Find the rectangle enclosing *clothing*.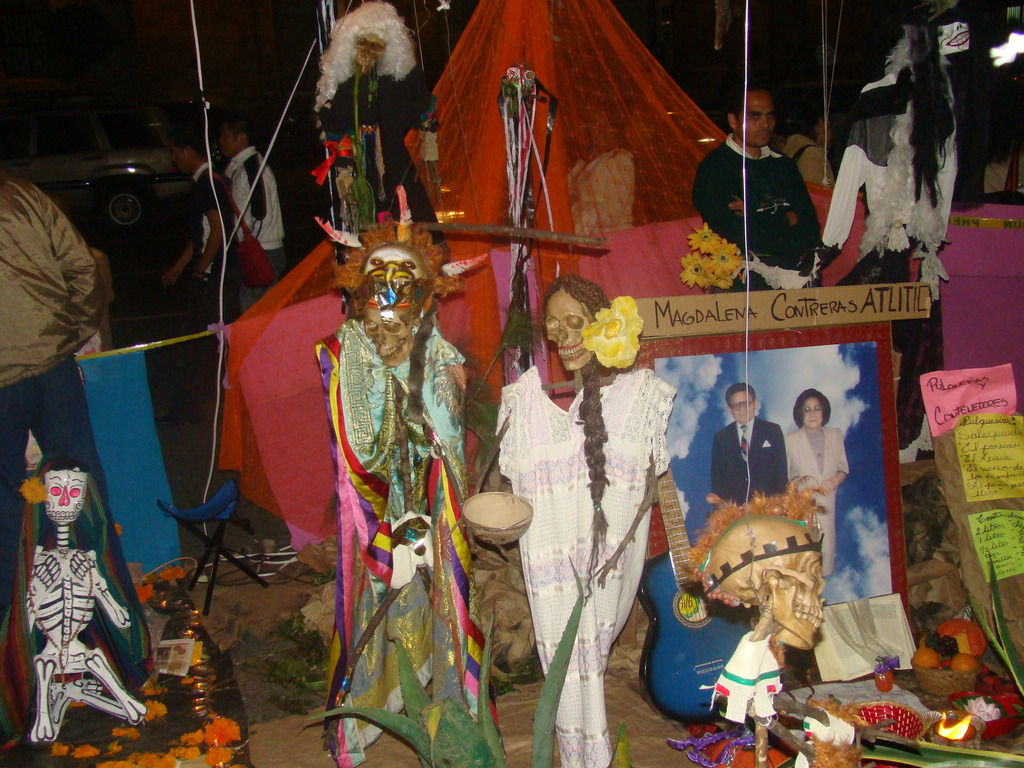
l=0, t=177, r=145, b=623.
